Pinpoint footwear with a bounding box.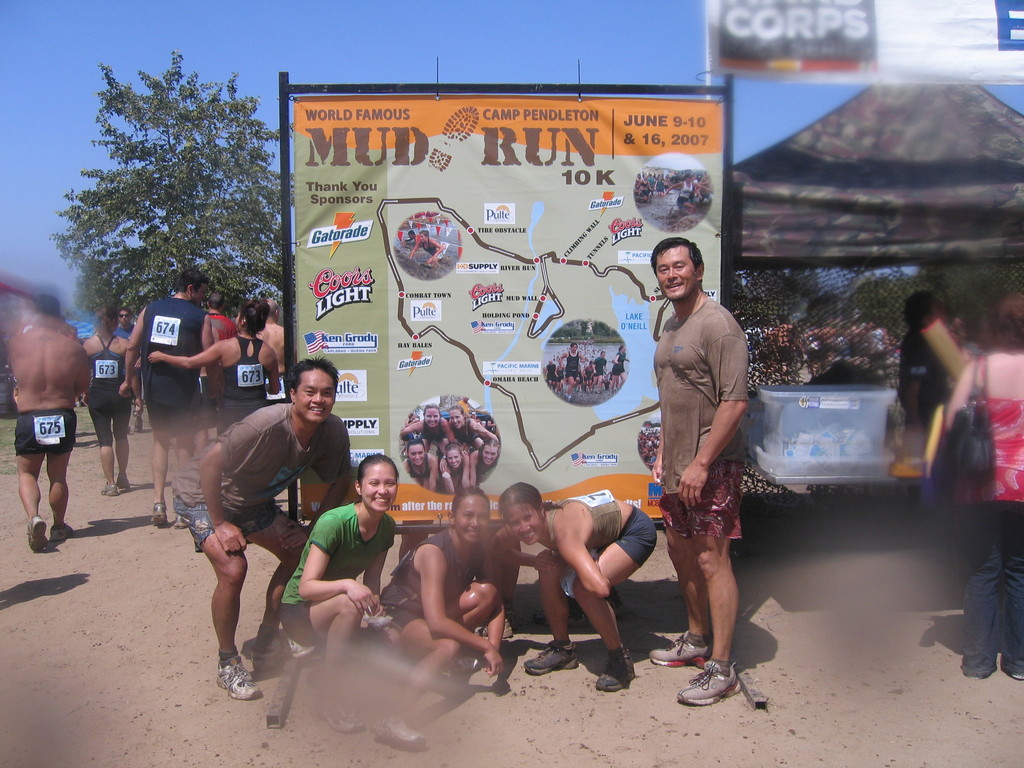
{"x1": 250, "y1": 627, "x2": 316, "y2": 669}.
